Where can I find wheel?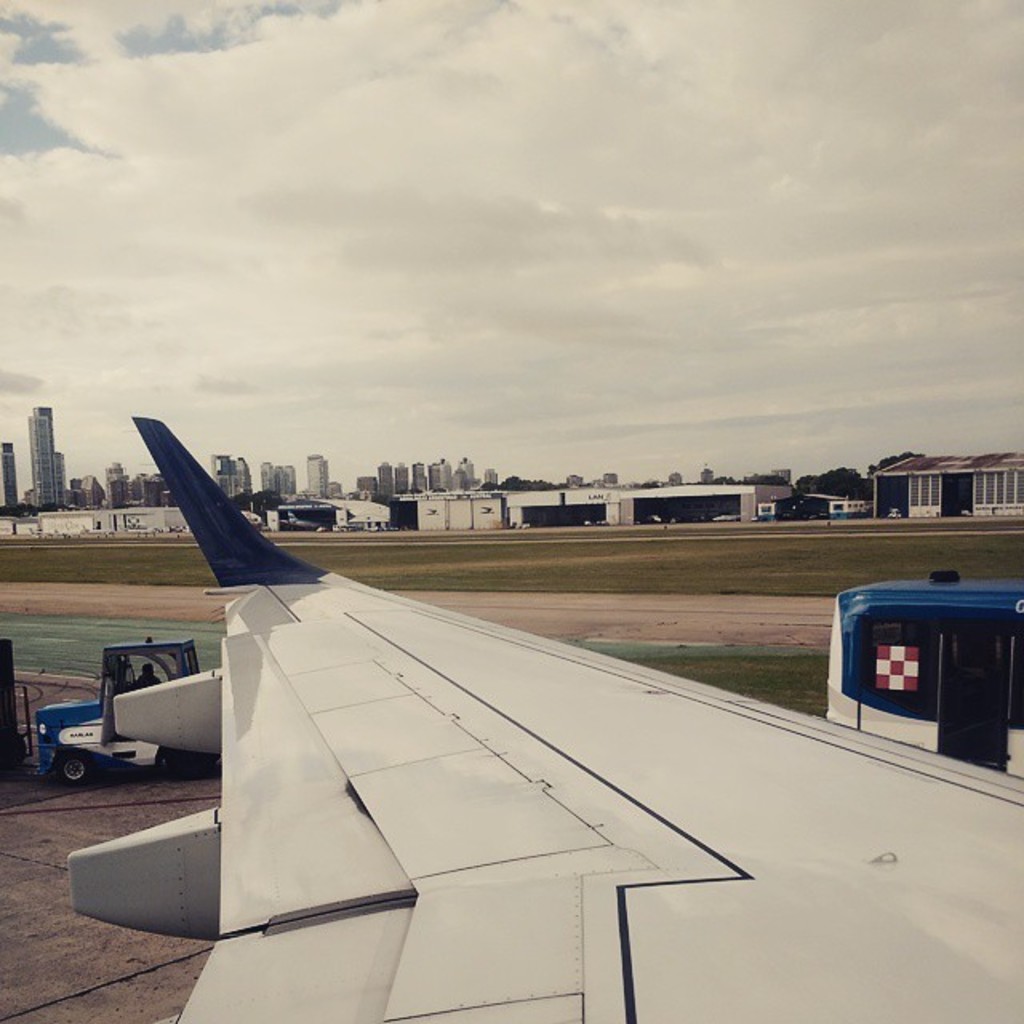
You can find it at box(61, 750, 91, 794).
